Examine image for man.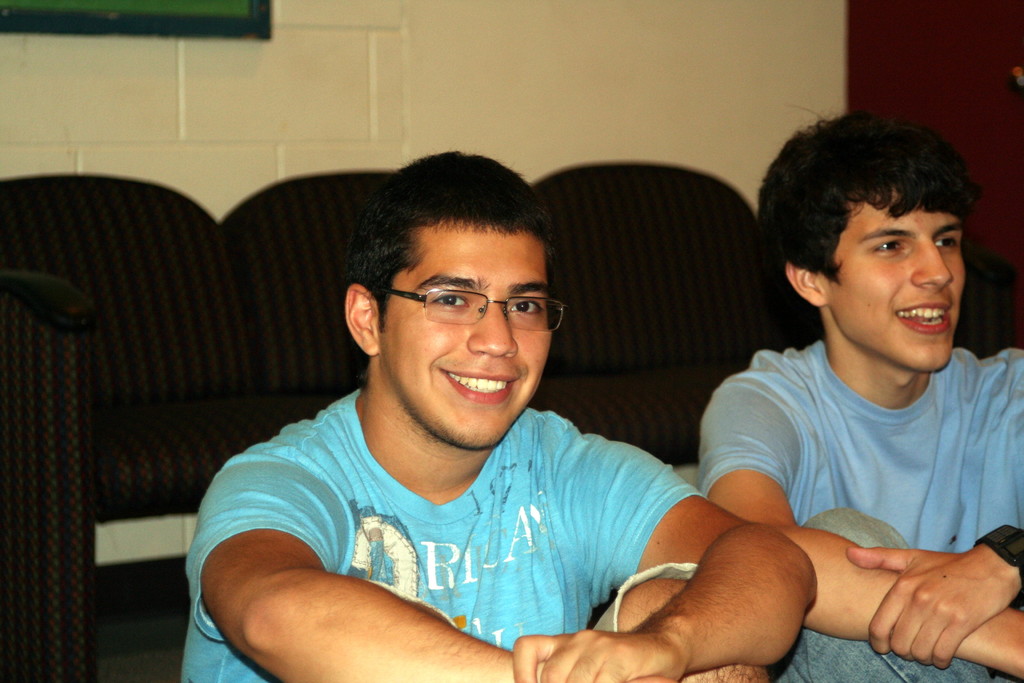
Examination result: BBox(179, 151, 822, 682).
